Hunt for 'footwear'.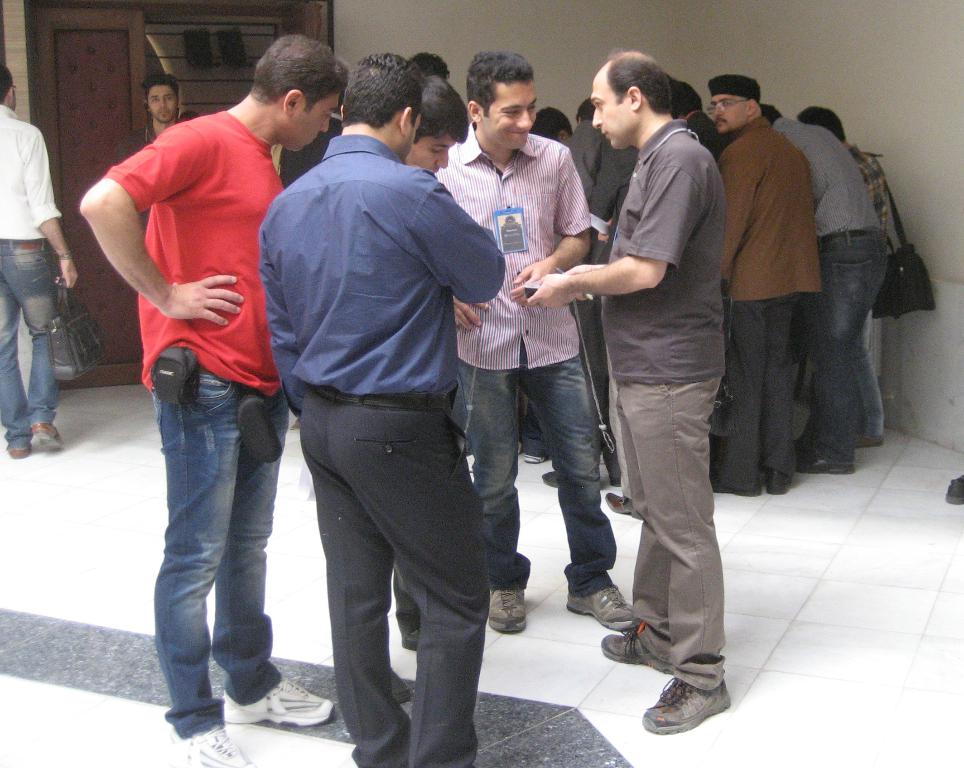
Hunted down at pyautogui.locateOnScreen(390, 664, 410, 705).
